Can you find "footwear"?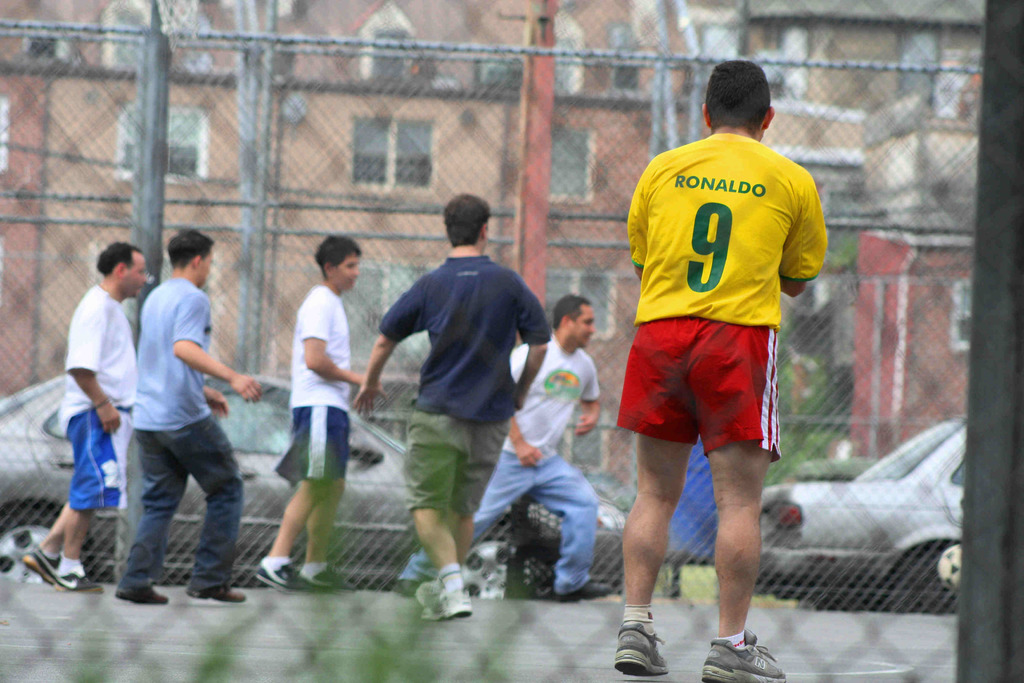
Yes, bounding box: [114,587,172,605].
